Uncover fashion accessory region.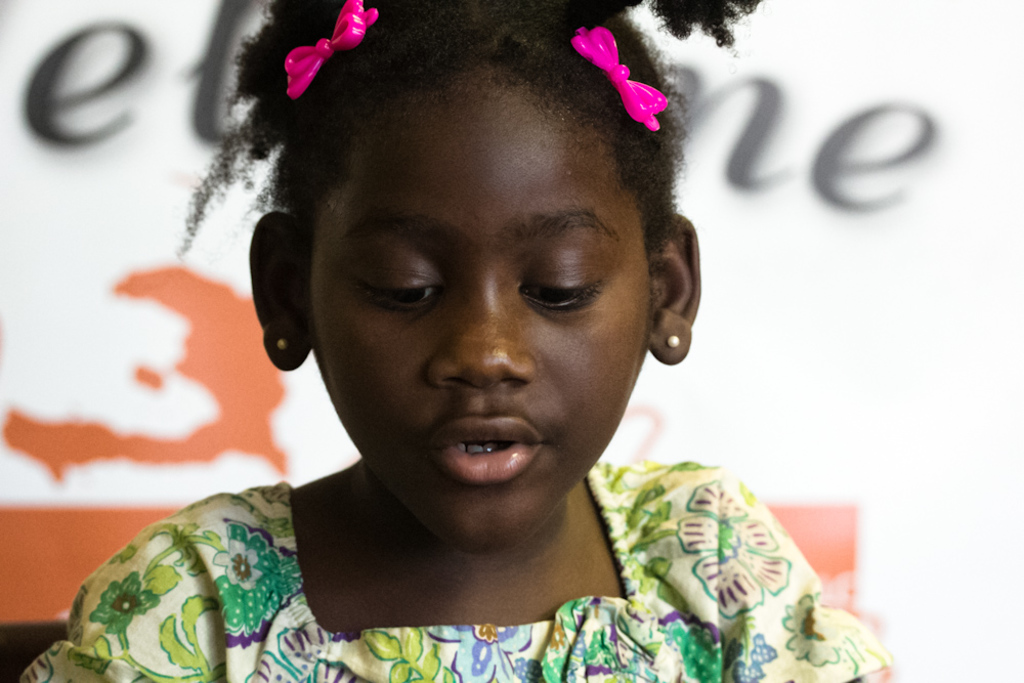
Uncovered: locate(665, 331, 681, 349).
